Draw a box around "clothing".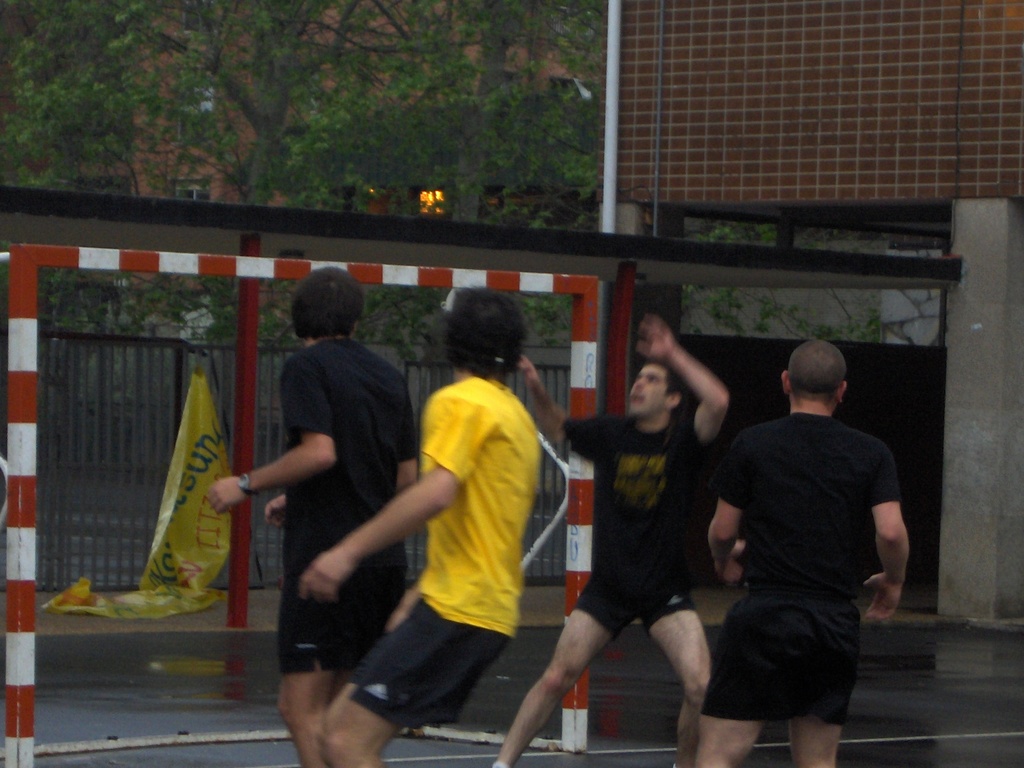
x1=565, y1=422, x2=712, y2=628.
